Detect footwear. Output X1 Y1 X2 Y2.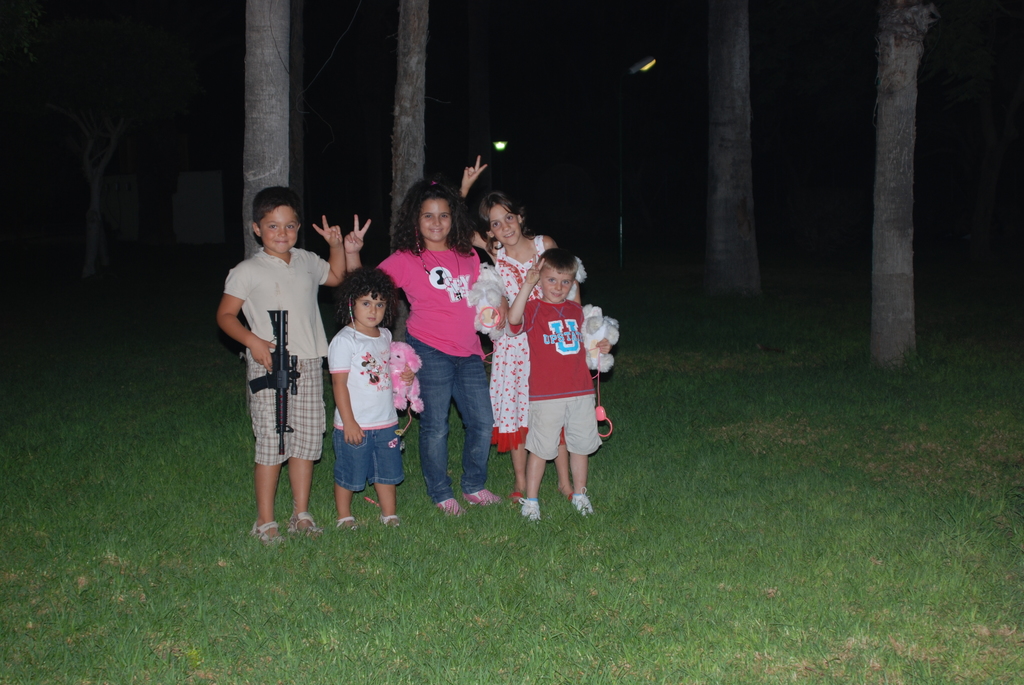
286 514 325 539.
